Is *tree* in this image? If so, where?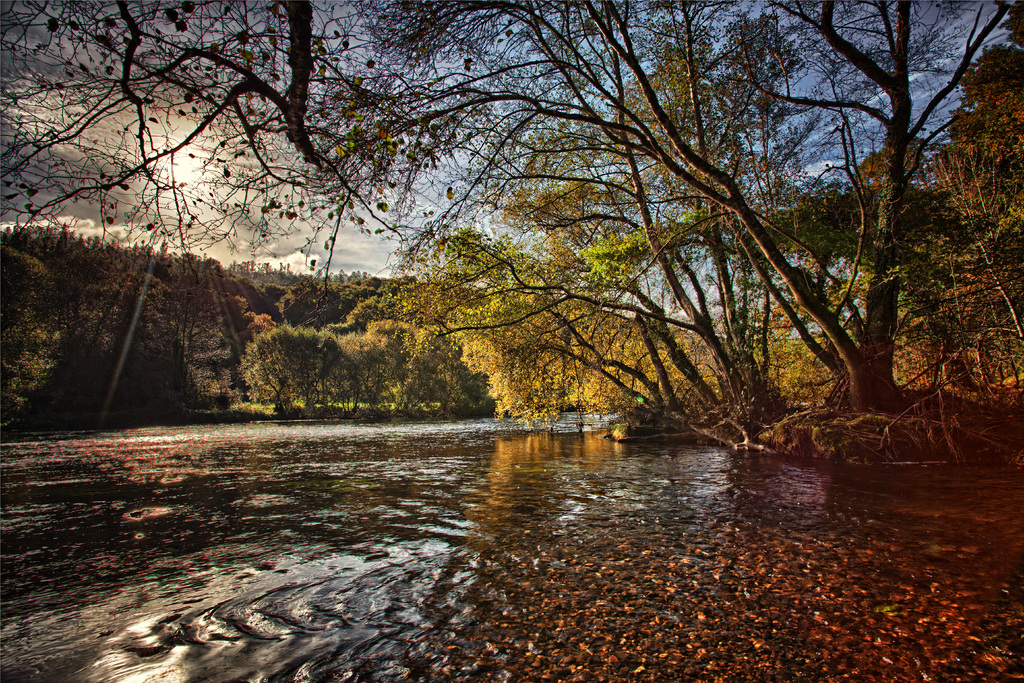
Yes, at box(0, 0, 1023, 467).
